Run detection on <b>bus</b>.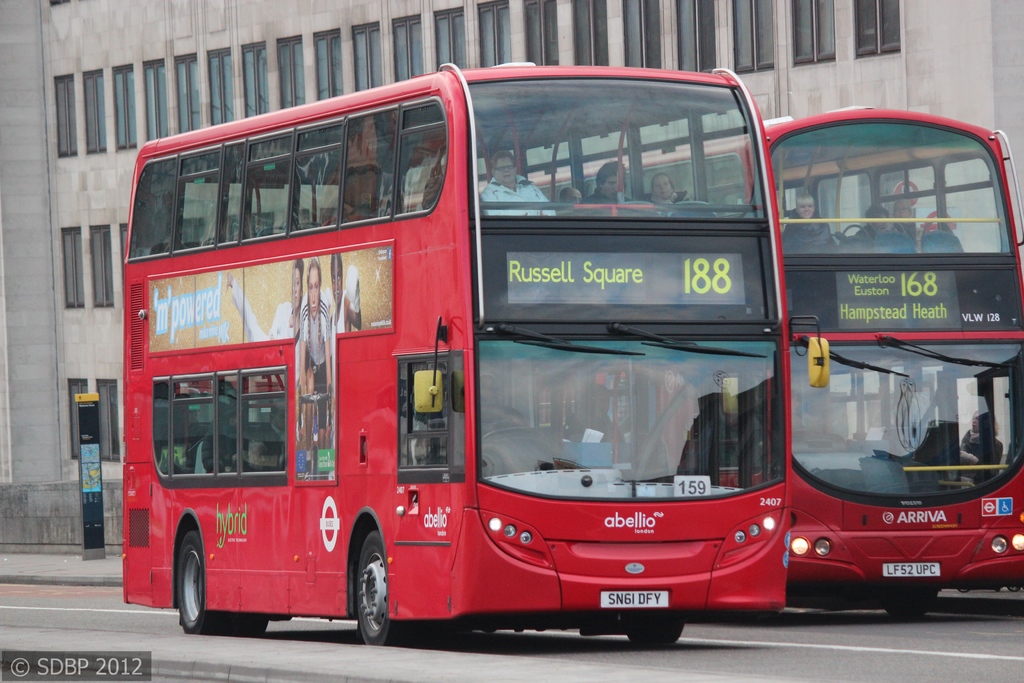
Result: Rect(121, 59, 828, 646).
